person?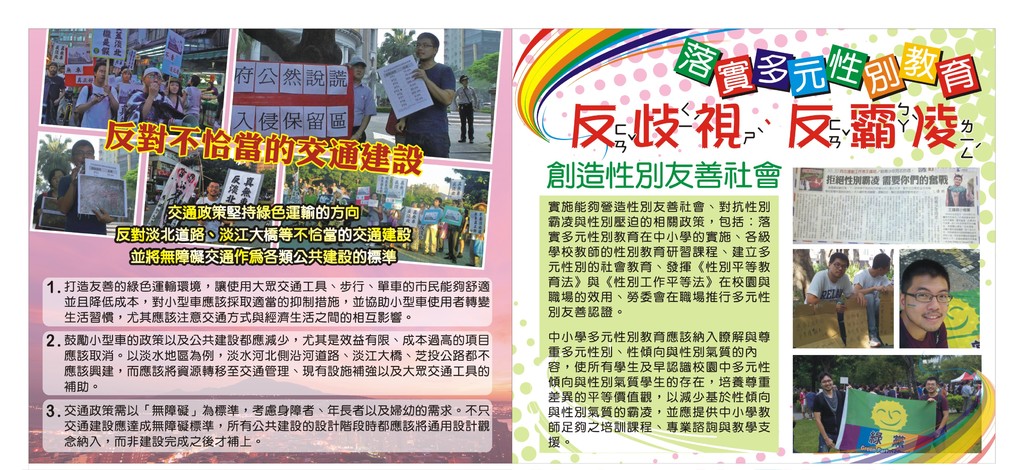
[805,250,863,344]
